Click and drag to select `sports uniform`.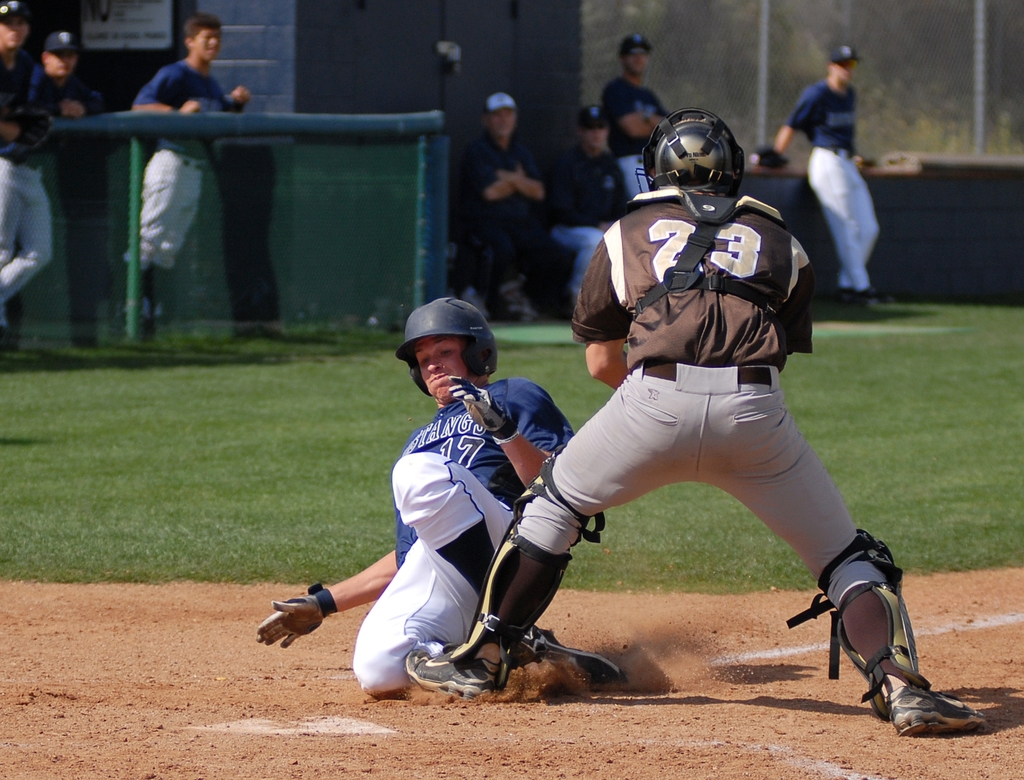
Selection: <region>546, 155, 660, 295</region>.
